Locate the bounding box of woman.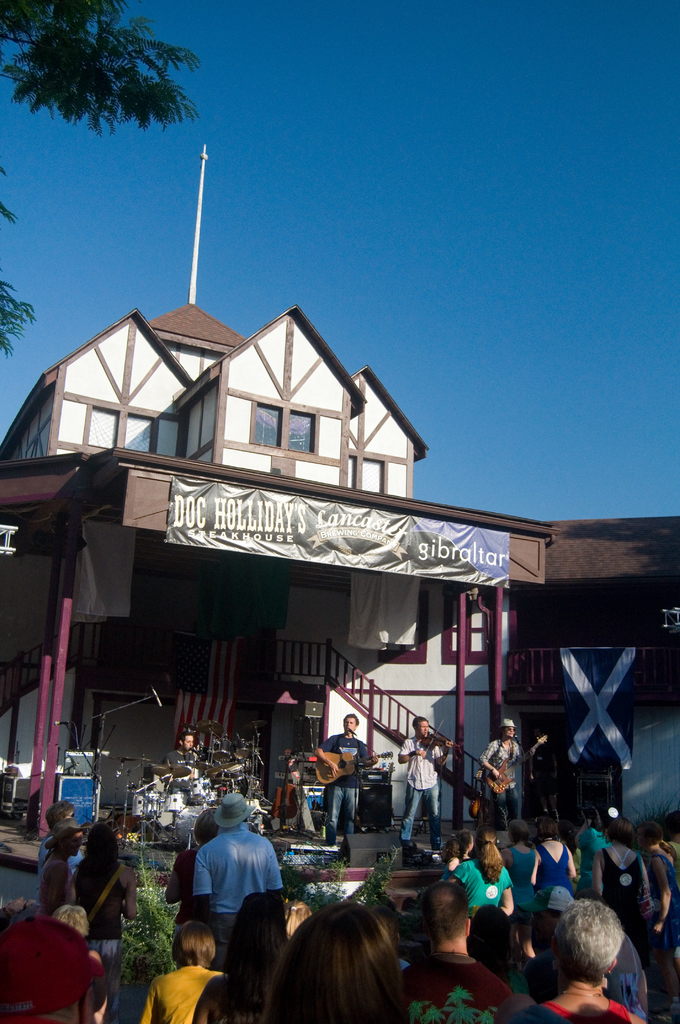
Bounding box: Rect(445, 824, 513, 918).
